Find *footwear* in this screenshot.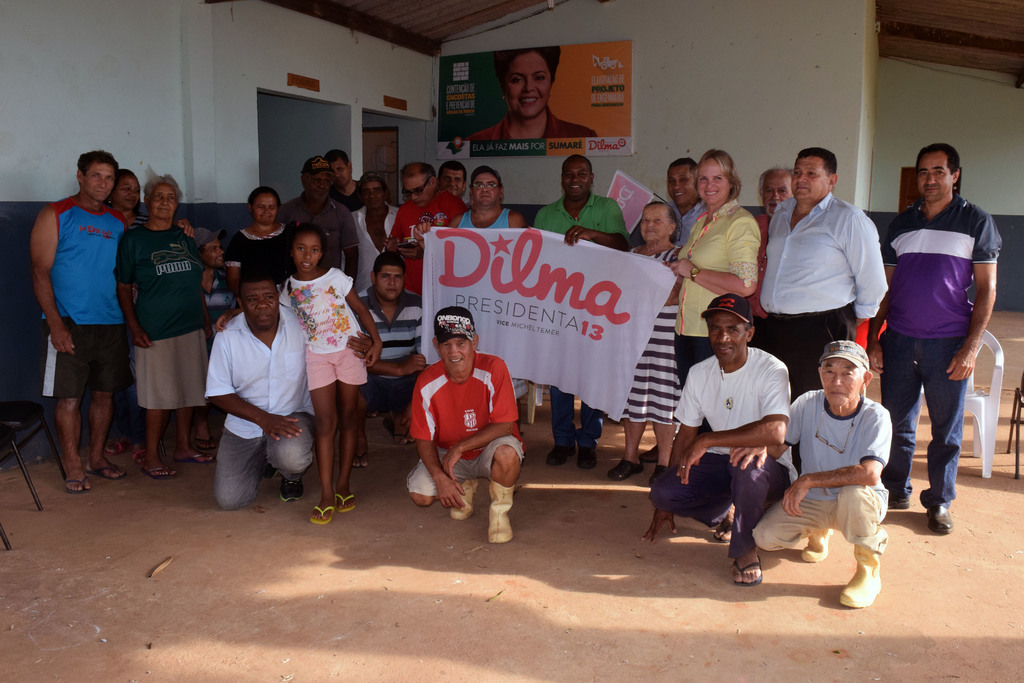
The bounding box for *footwear* is BBox(275, 475, 305, 500).
